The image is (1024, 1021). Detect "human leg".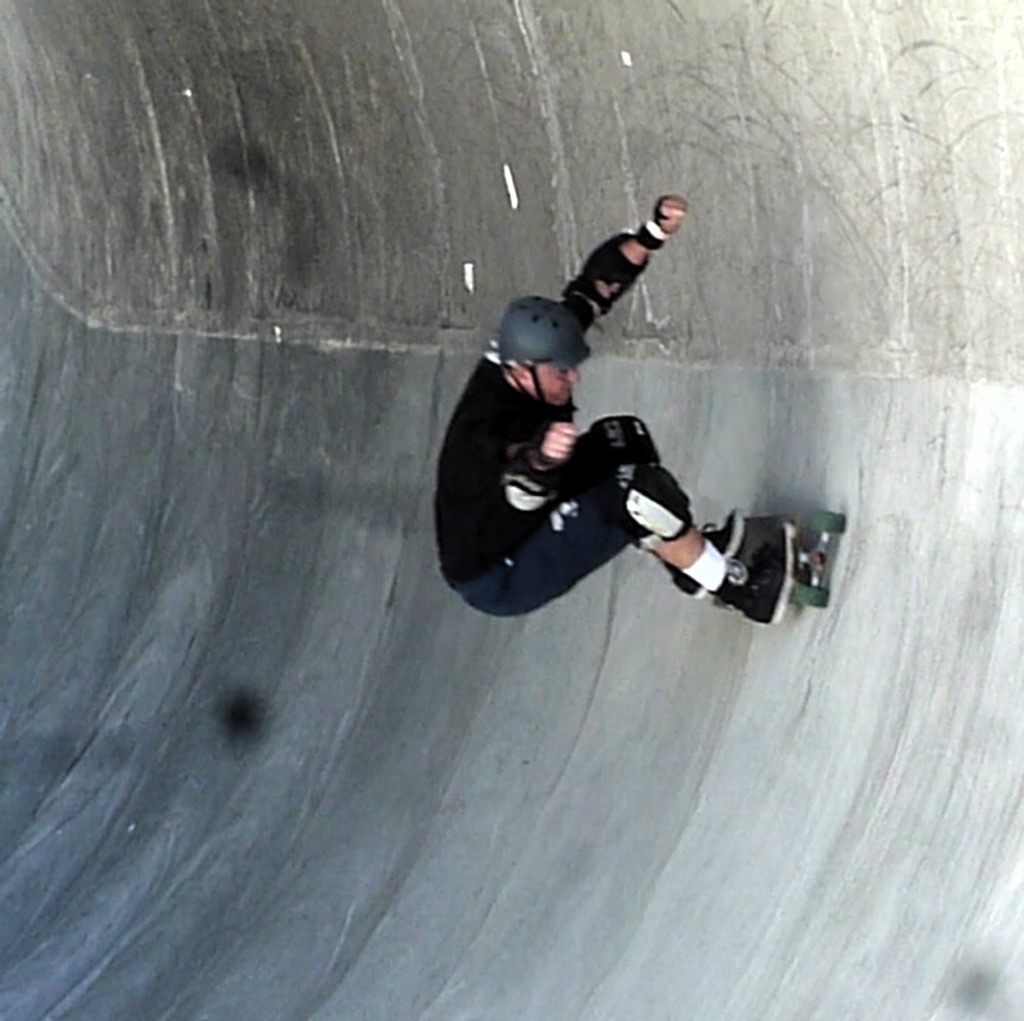
Detection: 573:475:801:626.
